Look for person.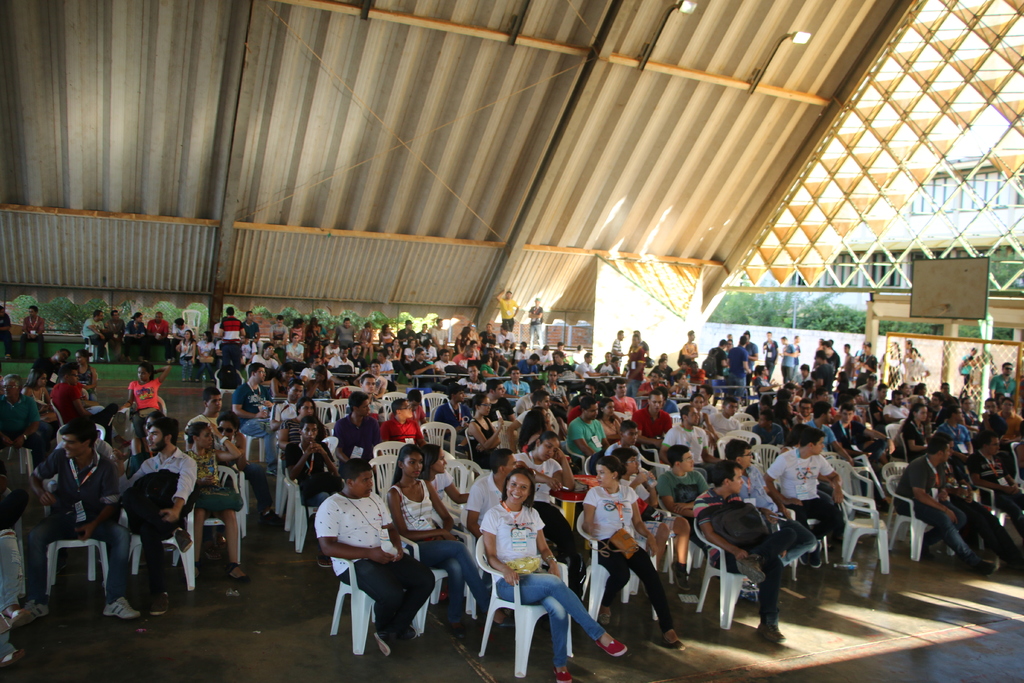
Found: 610, 419, 656, 469.
